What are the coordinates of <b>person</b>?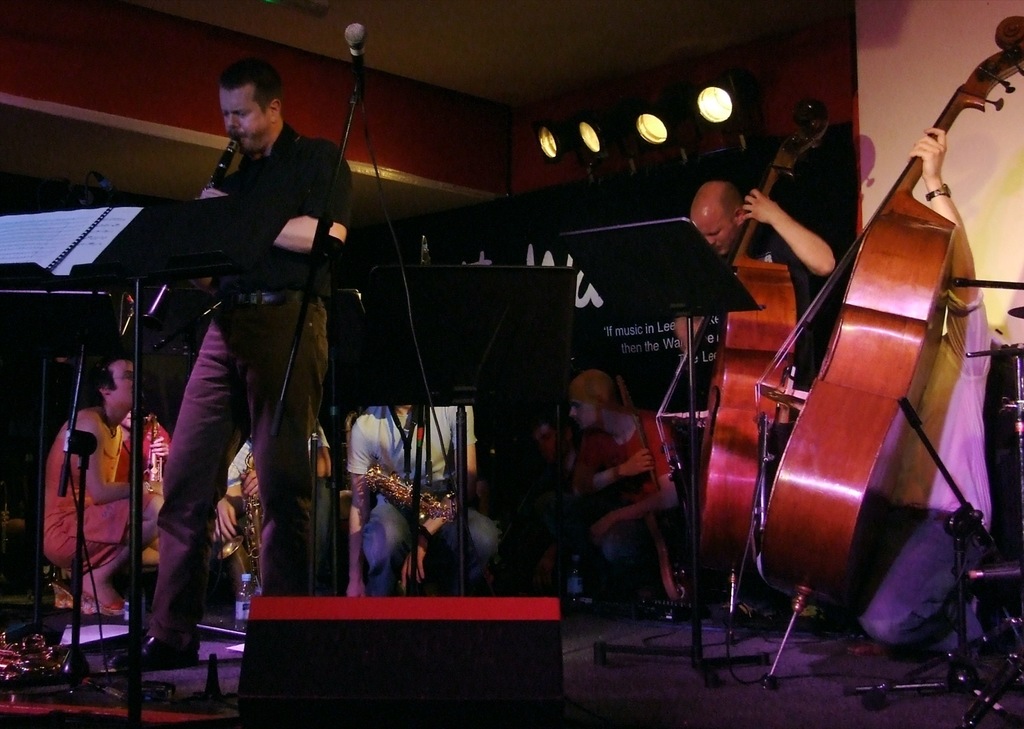
350, 402, 514, 596.
